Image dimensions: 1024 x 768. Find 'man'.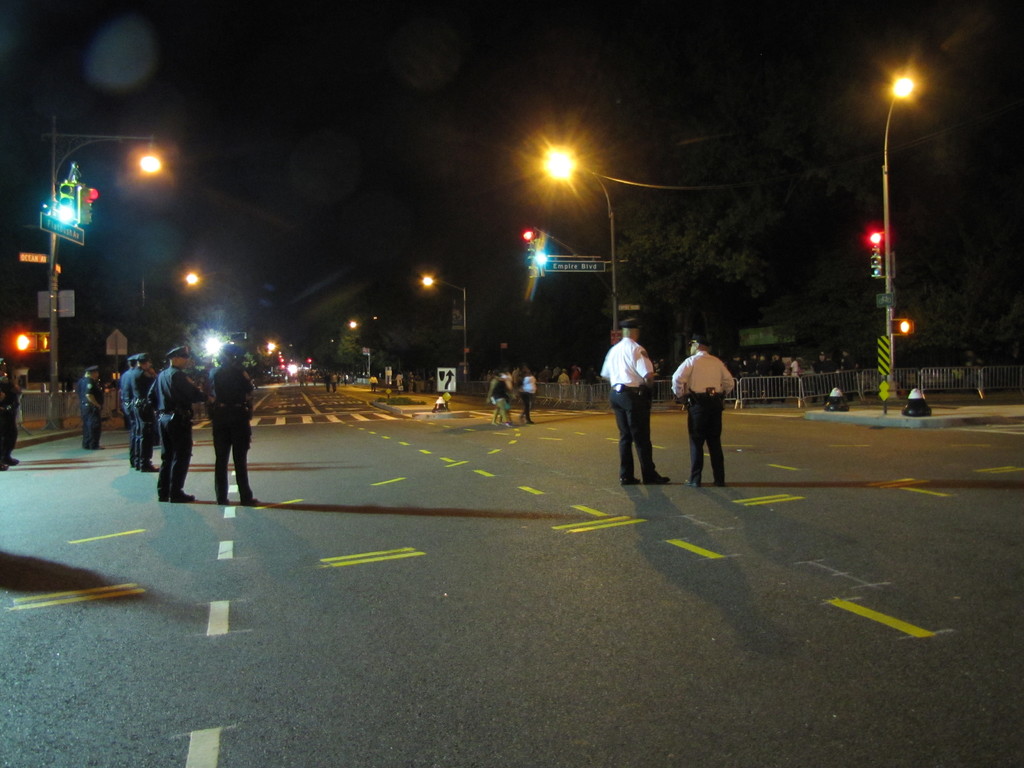
detection(148, 344, 206, 502).
